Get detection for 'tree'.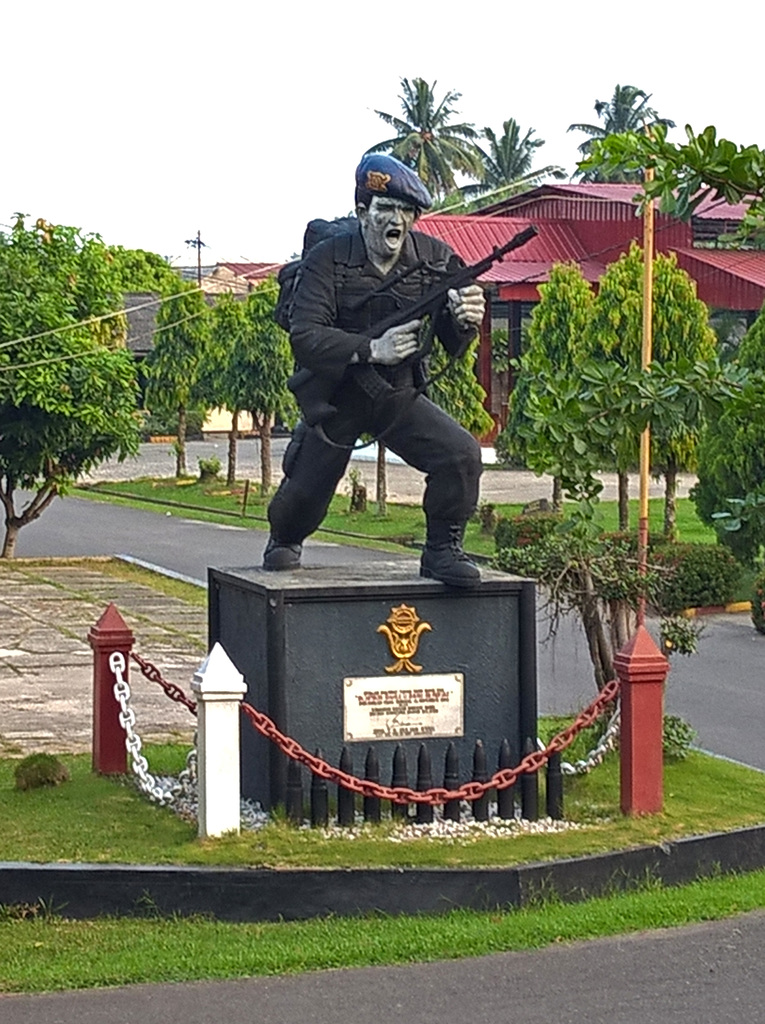
Detection: crop(498, 267, 615, 489).
